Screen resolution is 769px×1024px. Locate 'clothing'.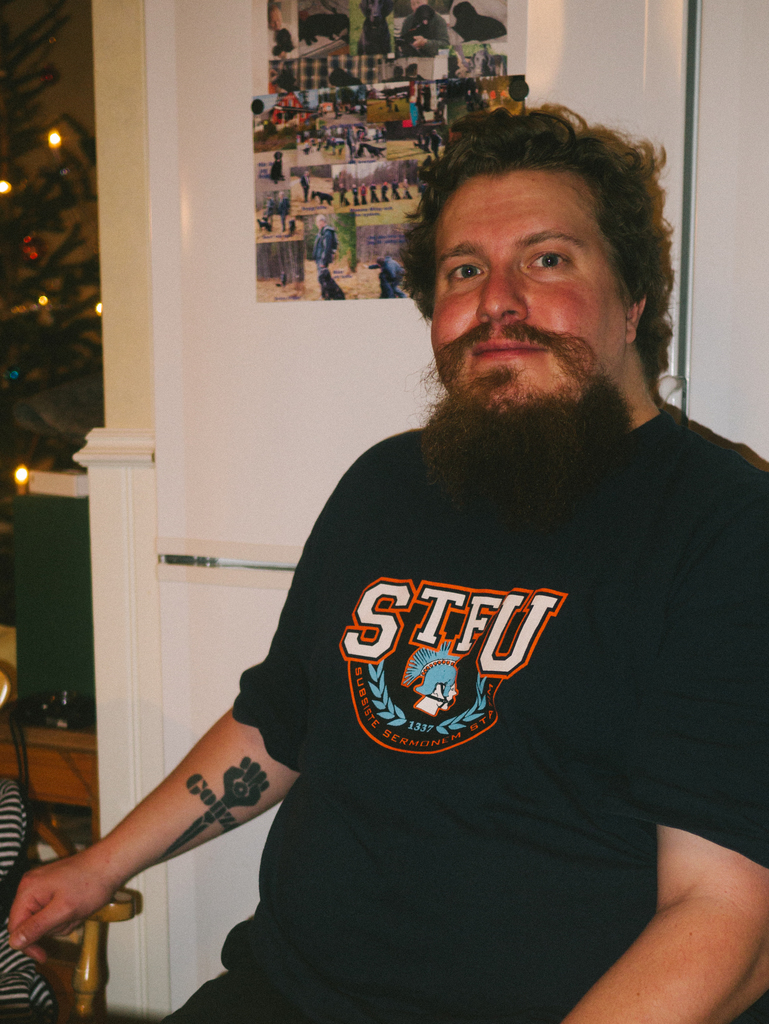
[x1=376, y1=259, x2=403, y2=300].
